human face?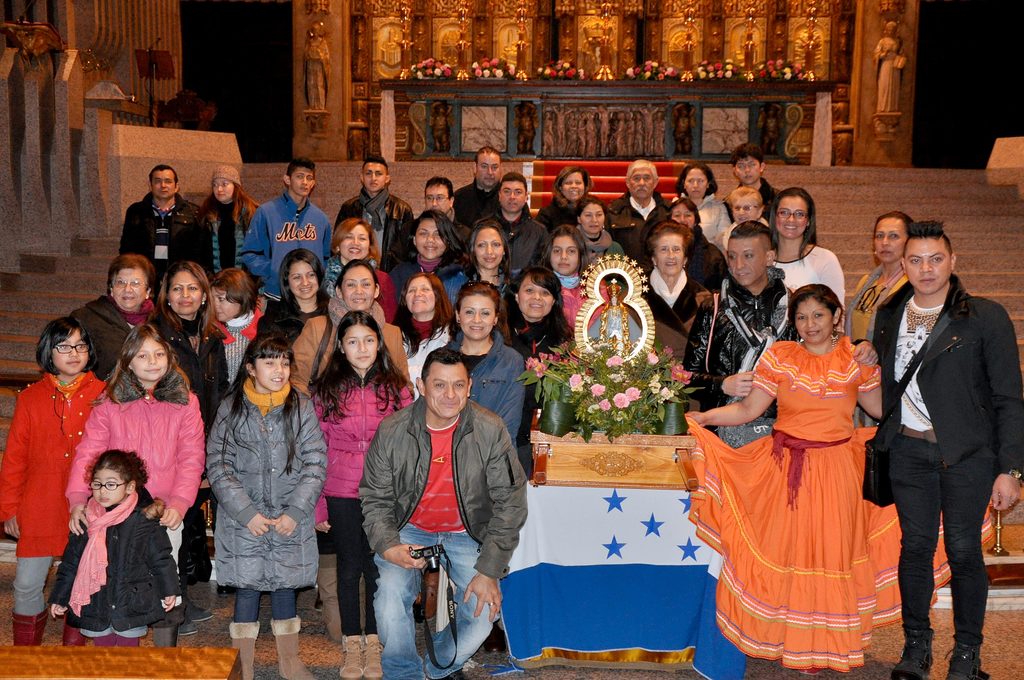
871:218:905:259
